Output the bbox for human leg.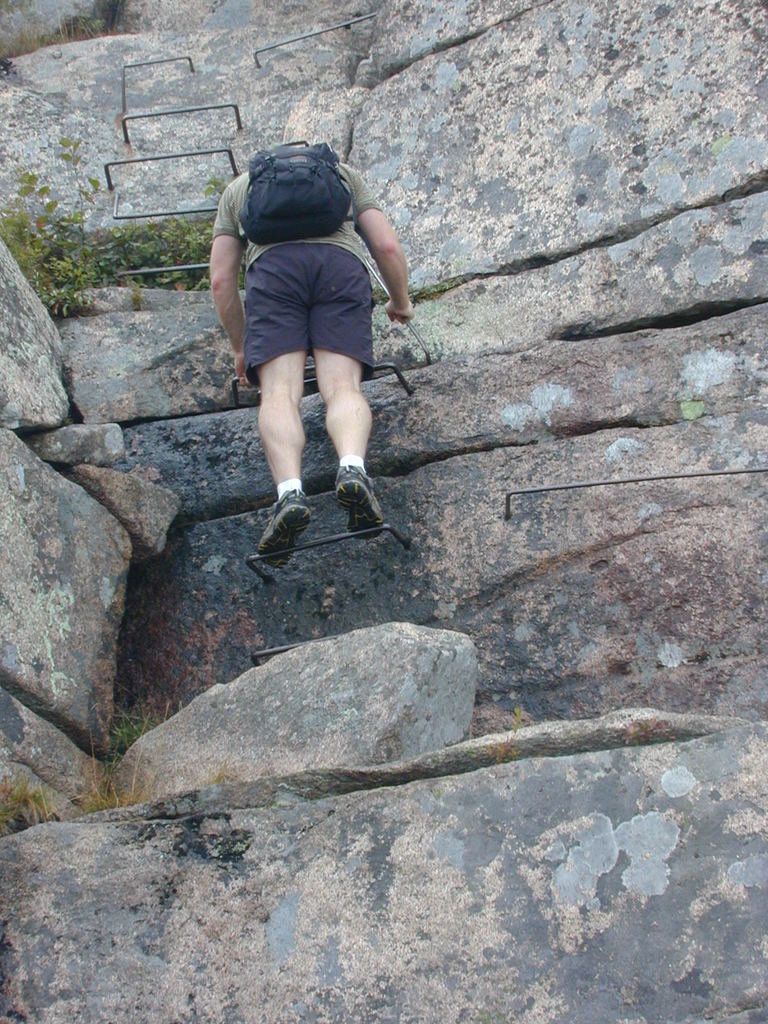
x1=303, y1=230, x2=373, y2=545.
